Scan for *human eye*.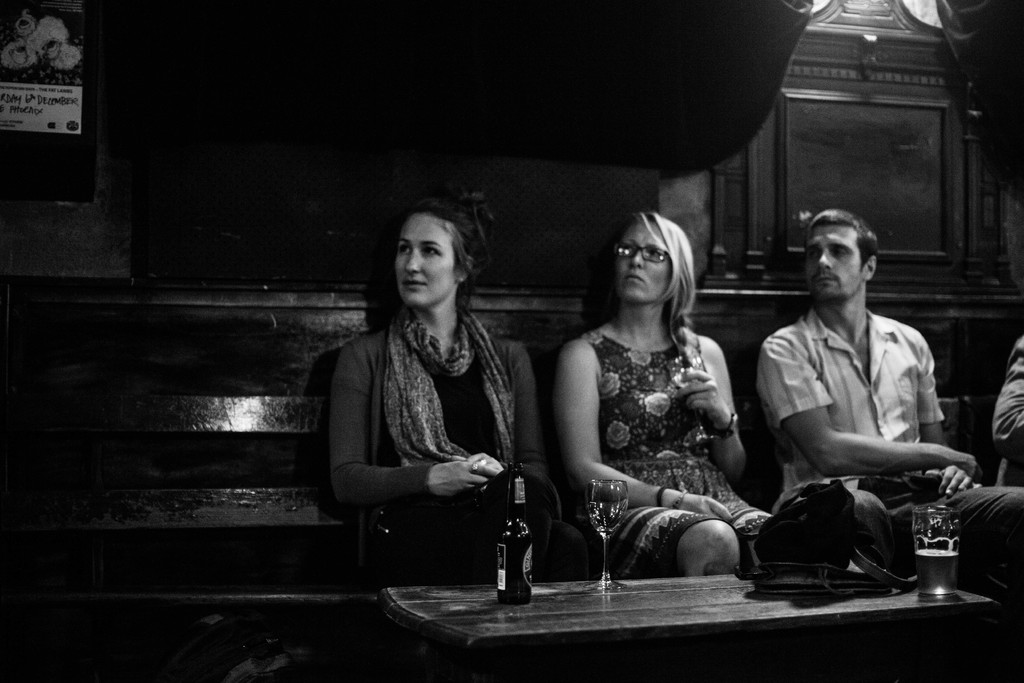
Scan result: <box>420,243,441,259</box>.
